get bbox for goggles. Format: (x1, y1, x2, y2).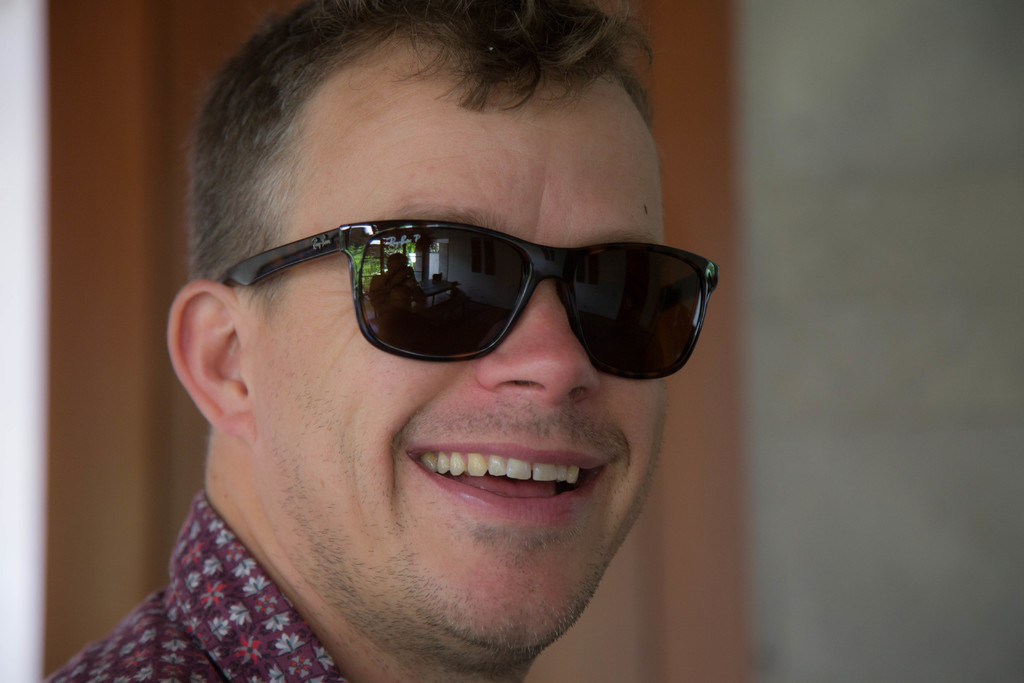
(215, 205, 721, 386).
